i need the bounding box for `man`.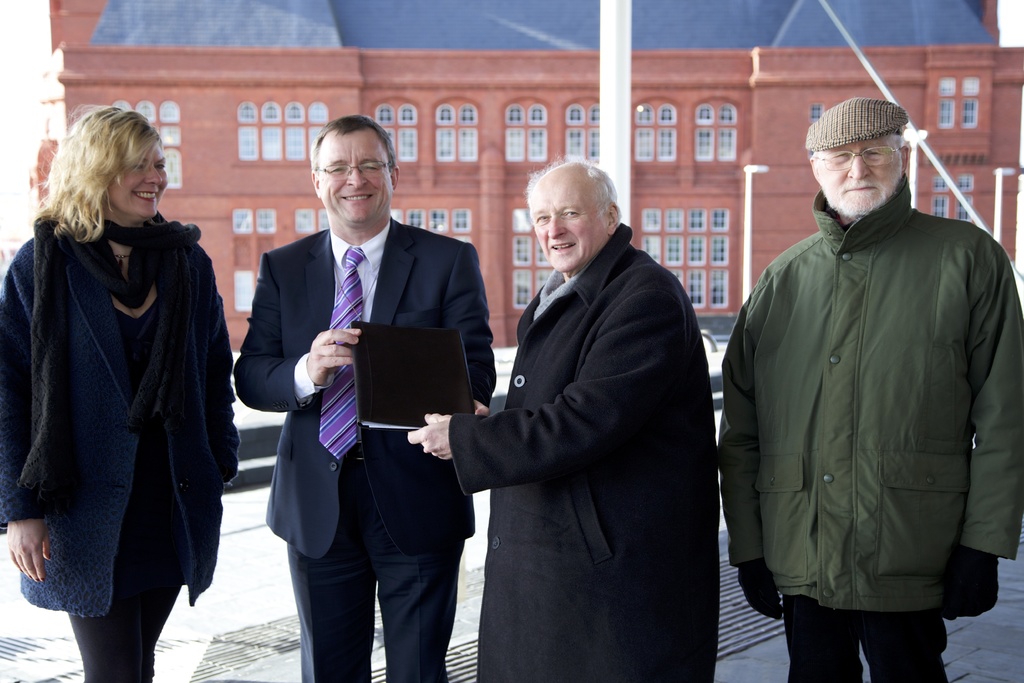
Here it is: left=731, top=93, right=1018, bottom=682.
